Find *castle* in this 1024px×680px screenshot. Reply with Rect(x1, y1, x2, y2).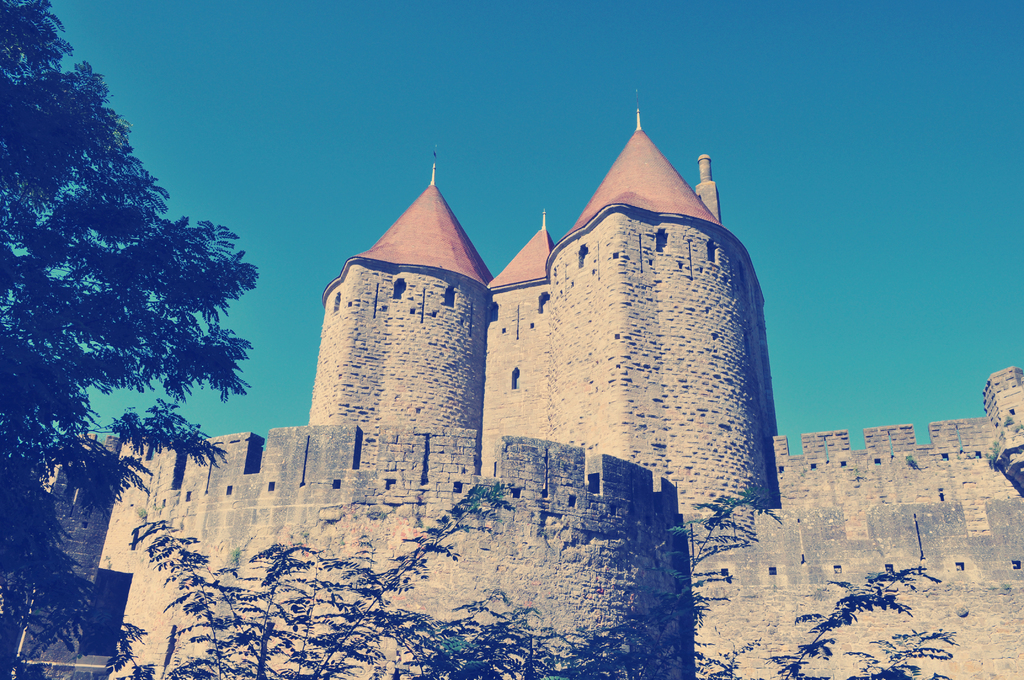
Rect(0, 101, 1023, 679).
